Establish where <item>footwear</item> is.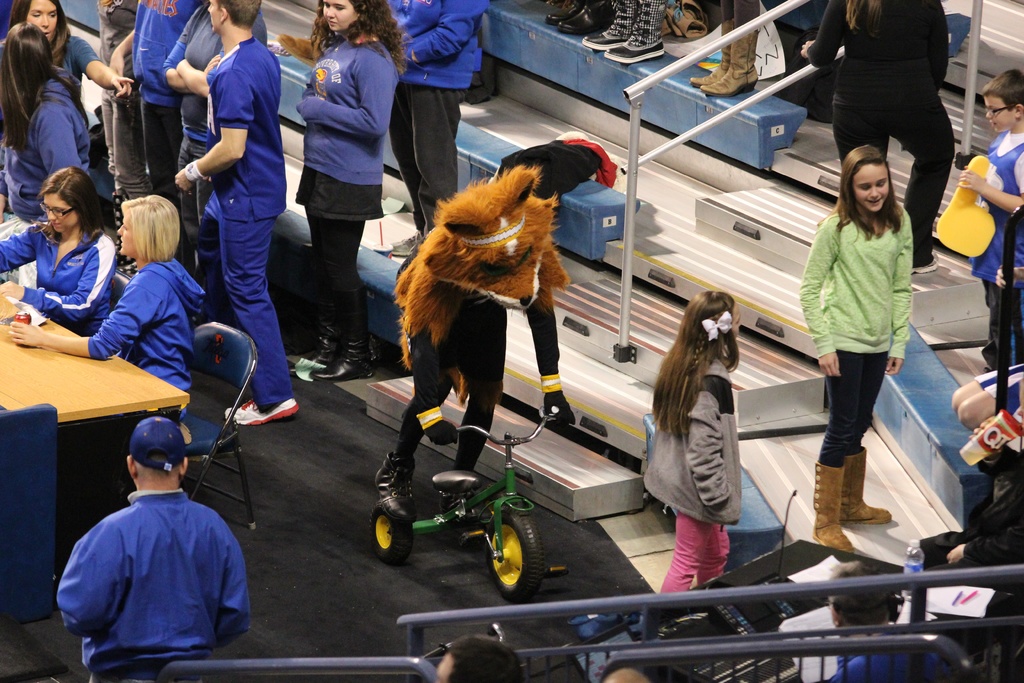
Established at locate(543, 1, 583, 26).
